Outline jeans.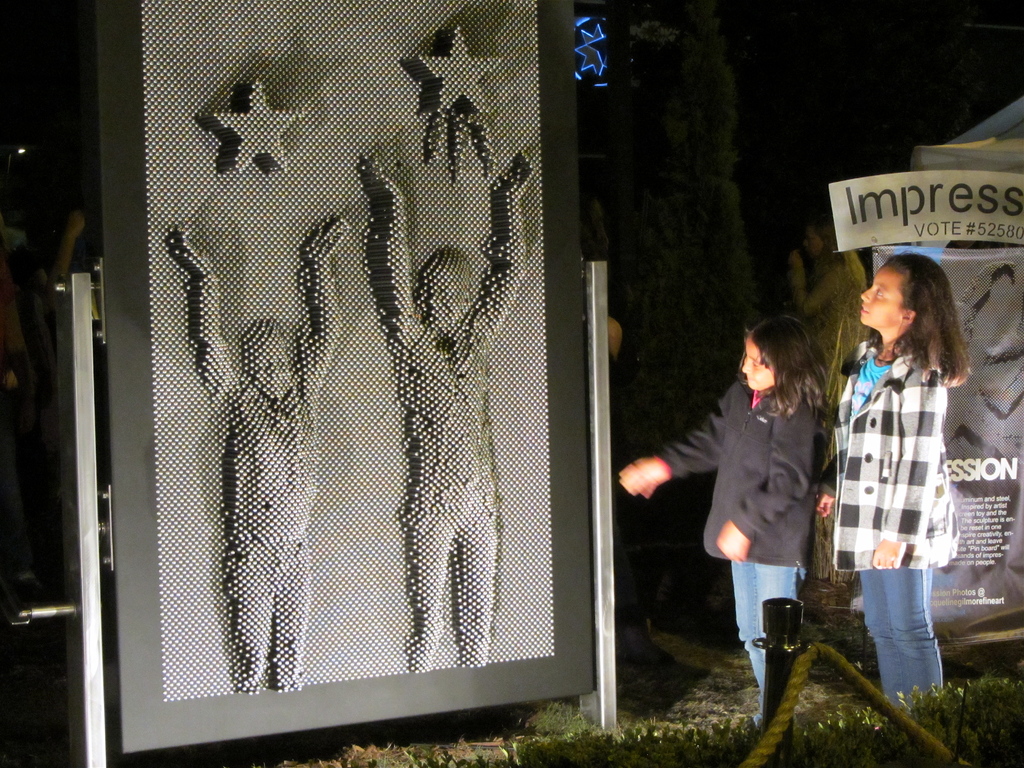
Outline: (x1=731, y1=558, x2=802, y2=726).
